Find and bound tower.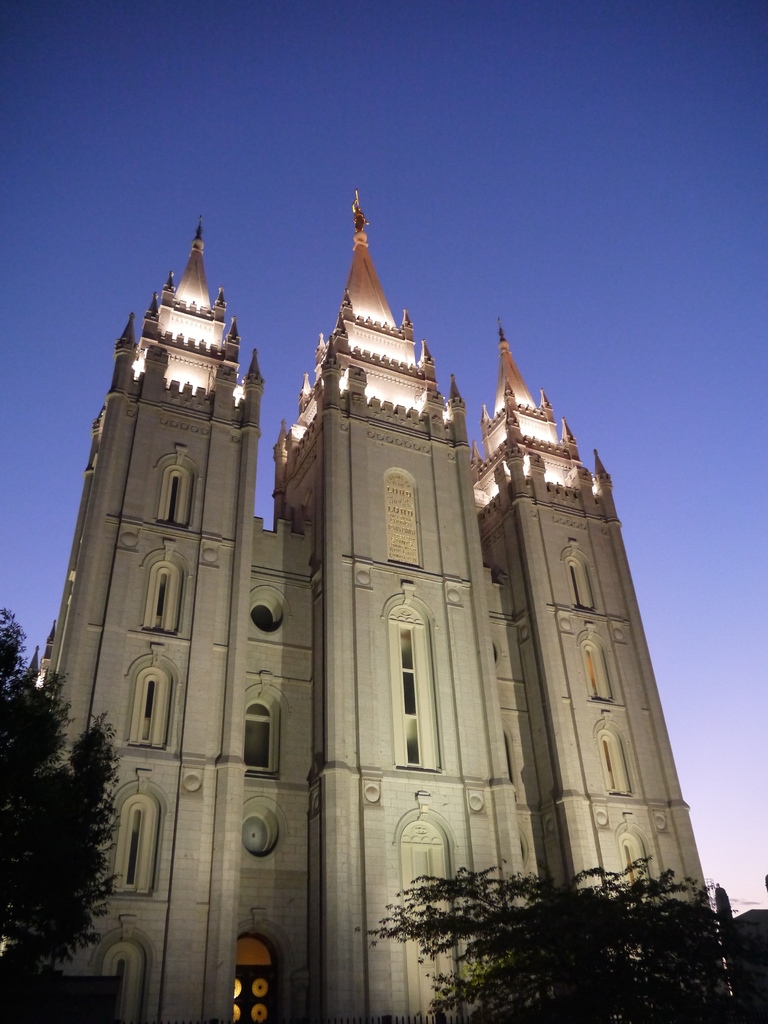
Bound: Rect(22, 172, 715, 935).
